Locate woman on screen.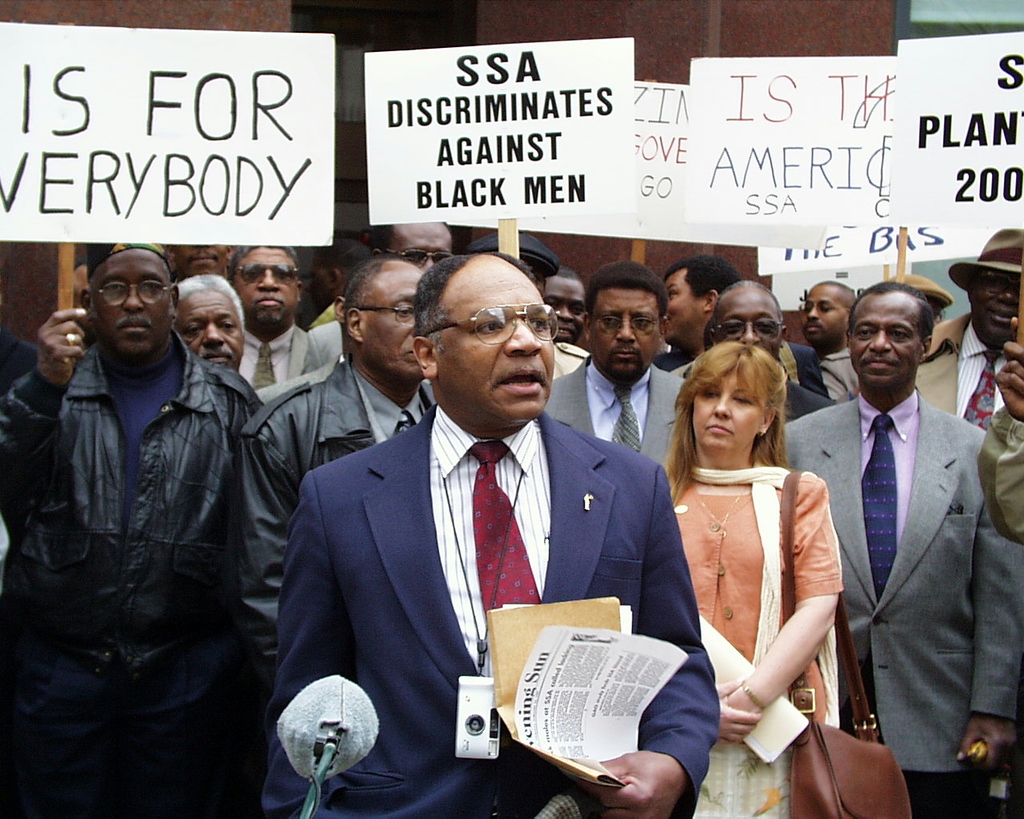
On screen at (649, 312, 853, 801).
